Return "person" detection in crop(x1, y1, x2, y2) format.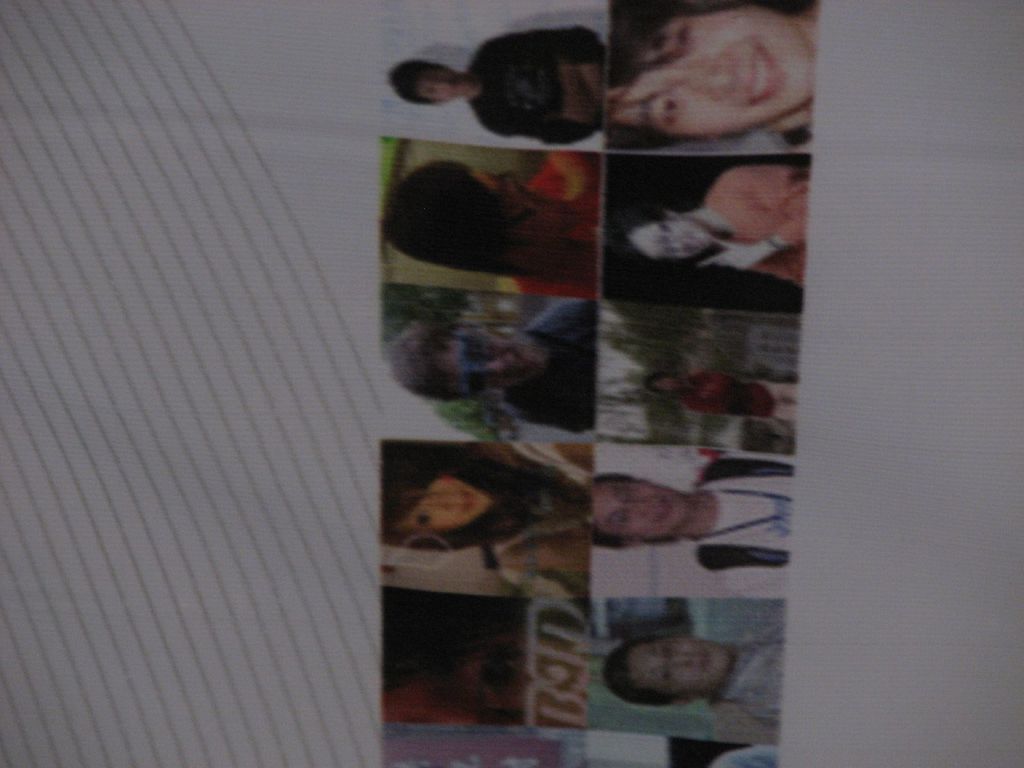
crop(591, 454, 789, 598).
